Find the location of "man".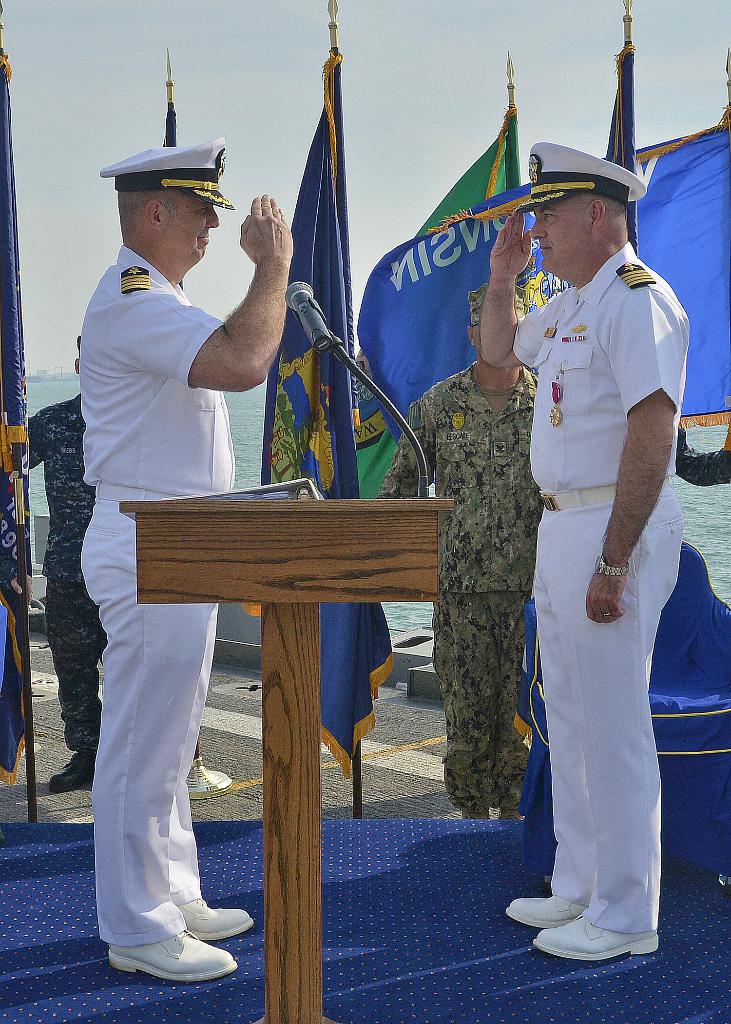
Location: region(501, 111, 704, 1014).
